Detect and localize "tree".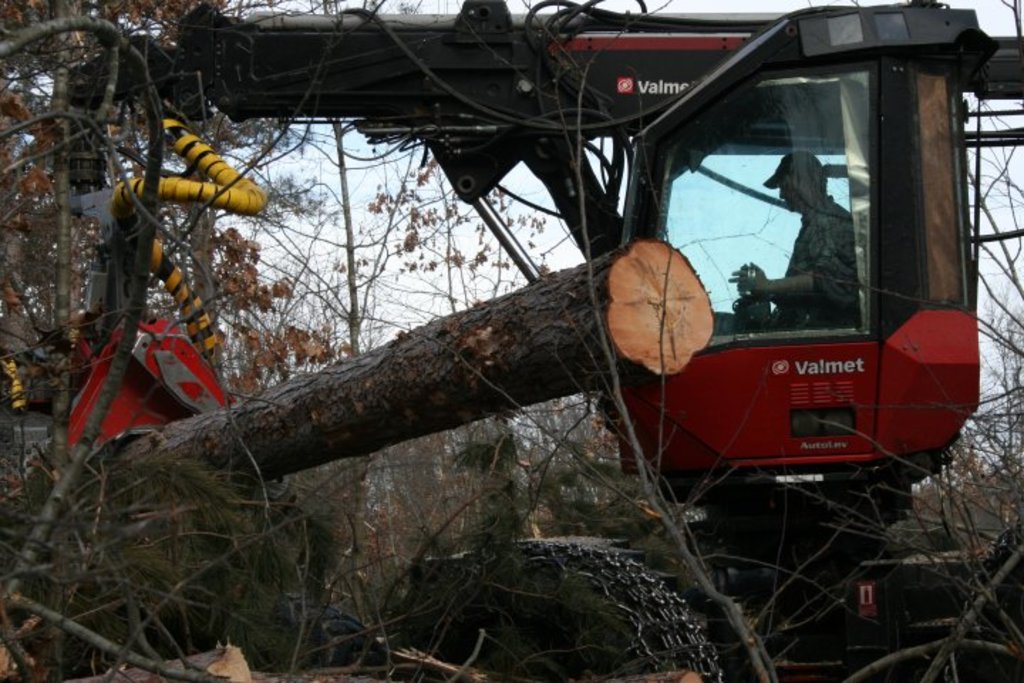
Localized at l=97, t=231, r=714, b=512.
